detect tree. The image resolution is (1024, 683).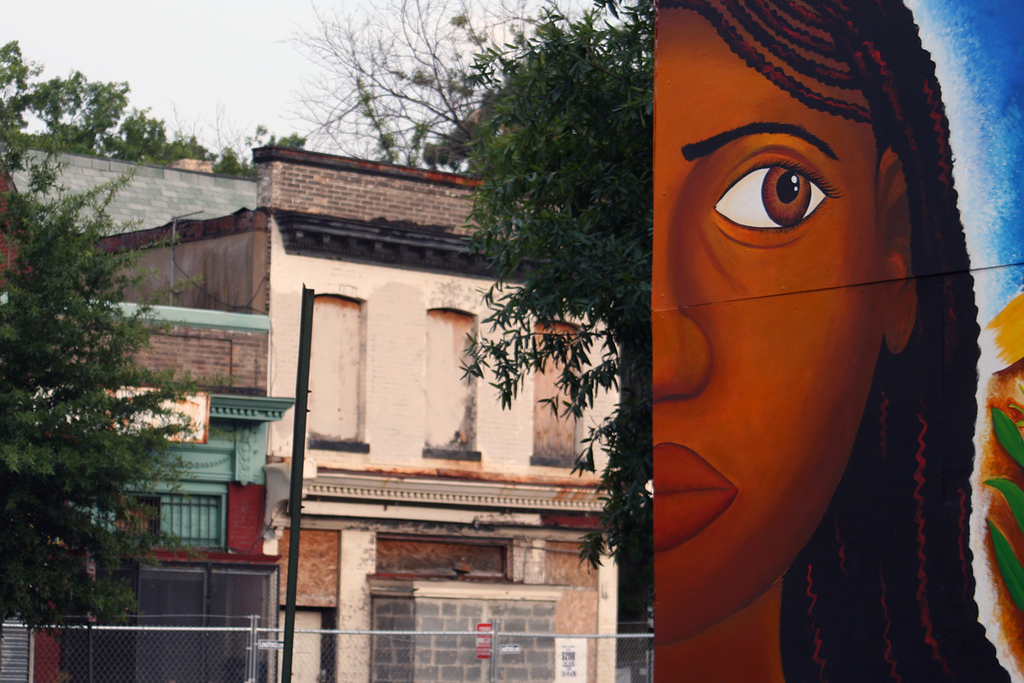
{"x1": 0, "y1": 160, "x2": 252, "y2": 633}.
